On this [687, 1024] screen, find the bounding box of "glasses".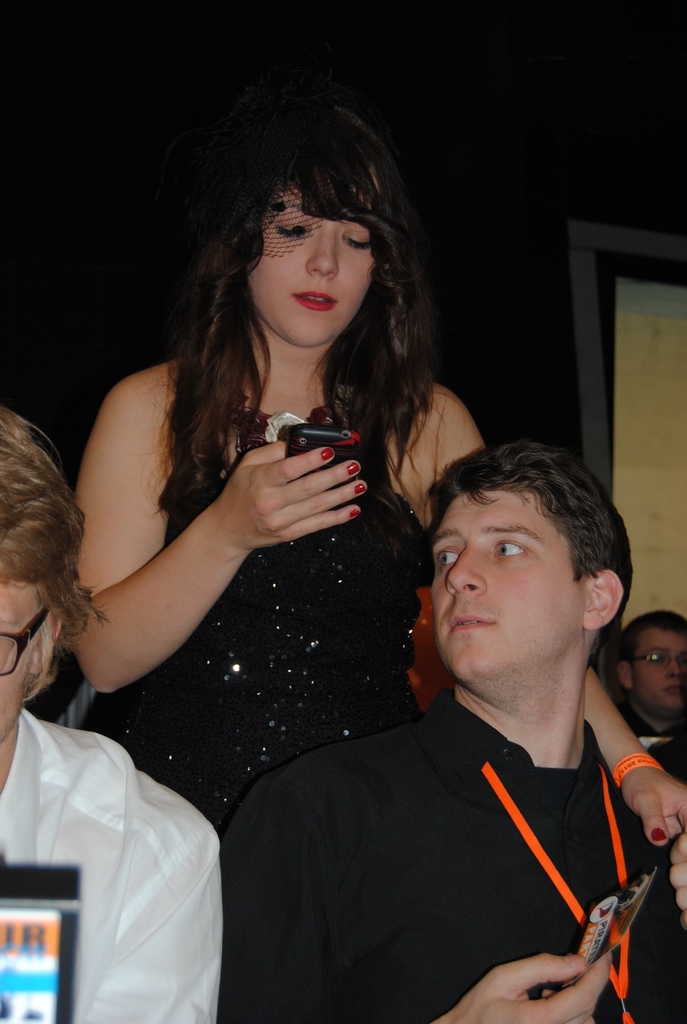
Bounding box: {"x1": 0, "y1": 600, "x2": 56, "y2": 682}.
